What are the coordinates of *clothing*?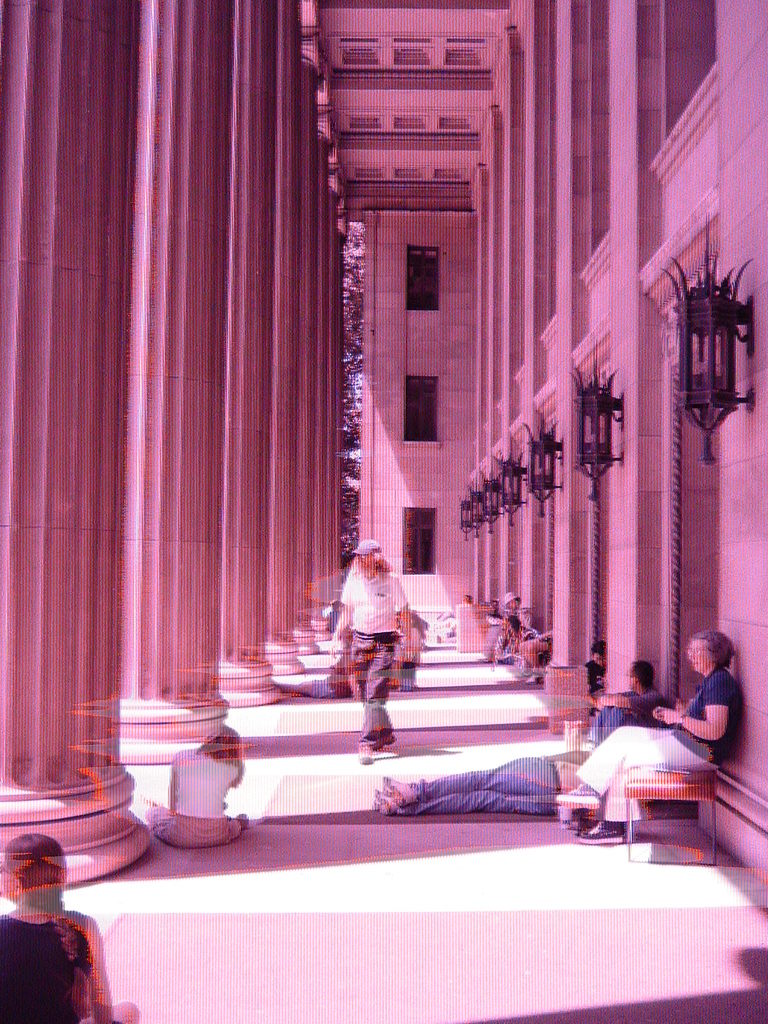
0,912,88,1023.
